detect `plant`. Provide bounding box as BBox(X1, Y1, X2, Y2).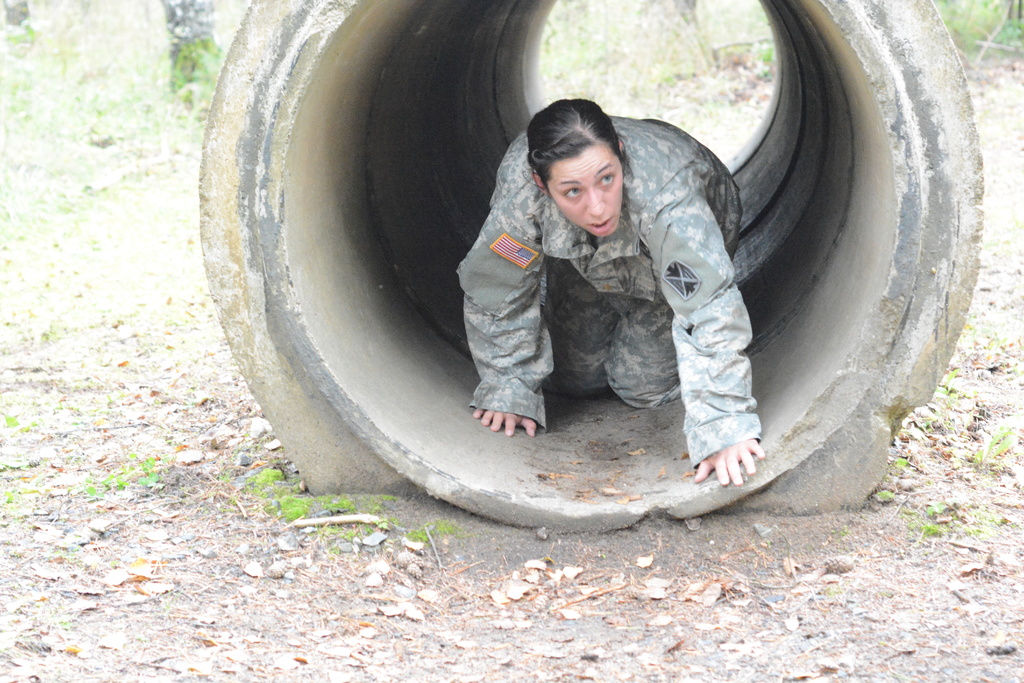
BBox(0, 15, 220, 286).
